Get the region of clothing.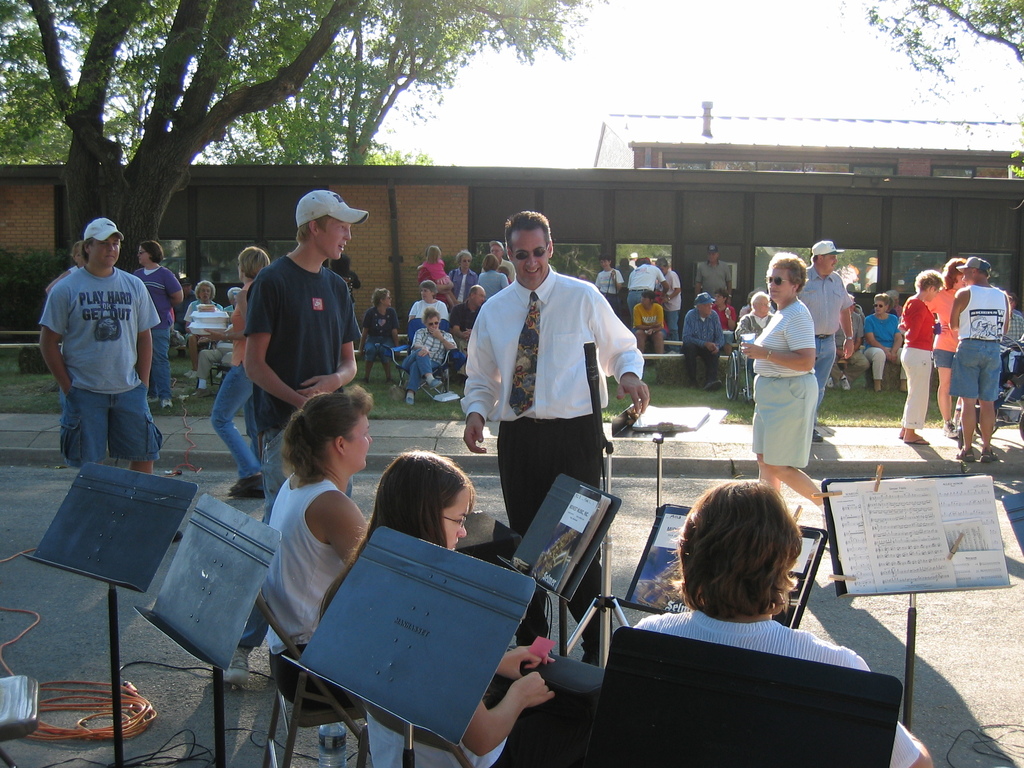
BBox(40, 262, 164, 472).
